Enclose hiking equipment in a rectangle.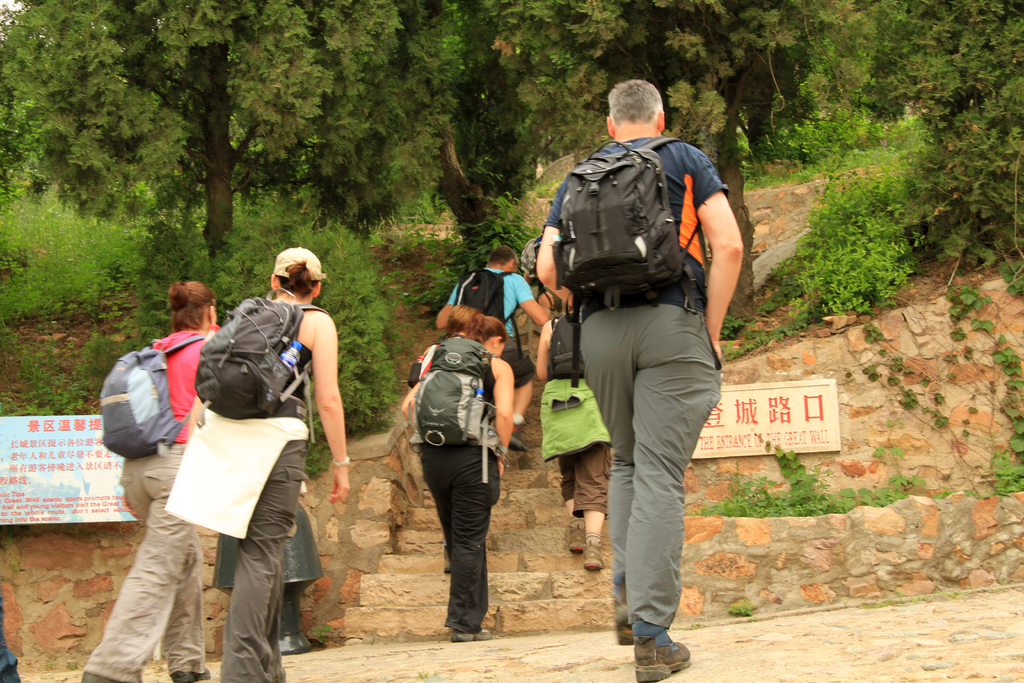
box(91, 331, 207, 465).
